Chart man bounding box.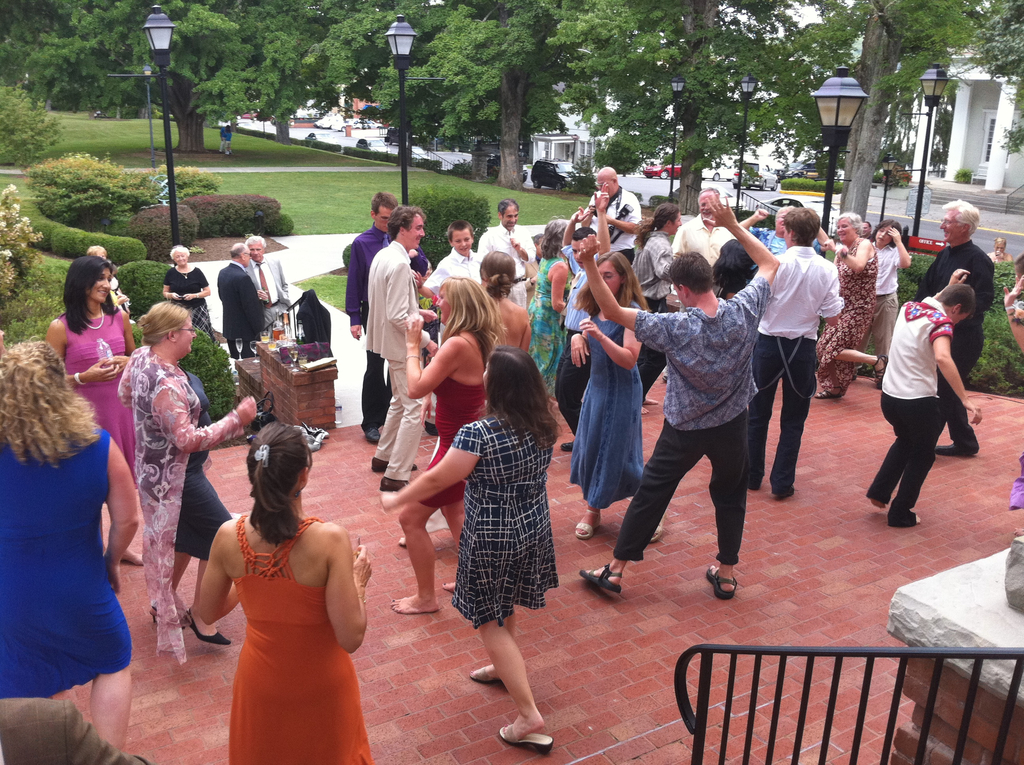
Charted: <bbox>632, 203, 682, 410</bbox>.
